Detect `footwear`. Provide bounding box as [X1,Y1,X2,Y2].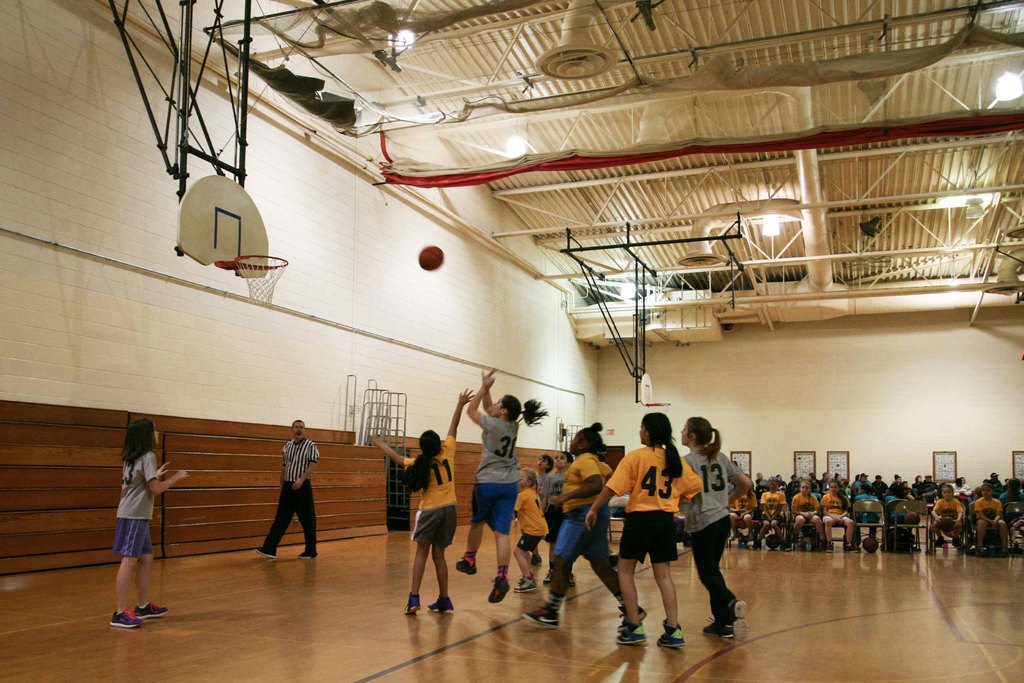
[456,557,477,573].
